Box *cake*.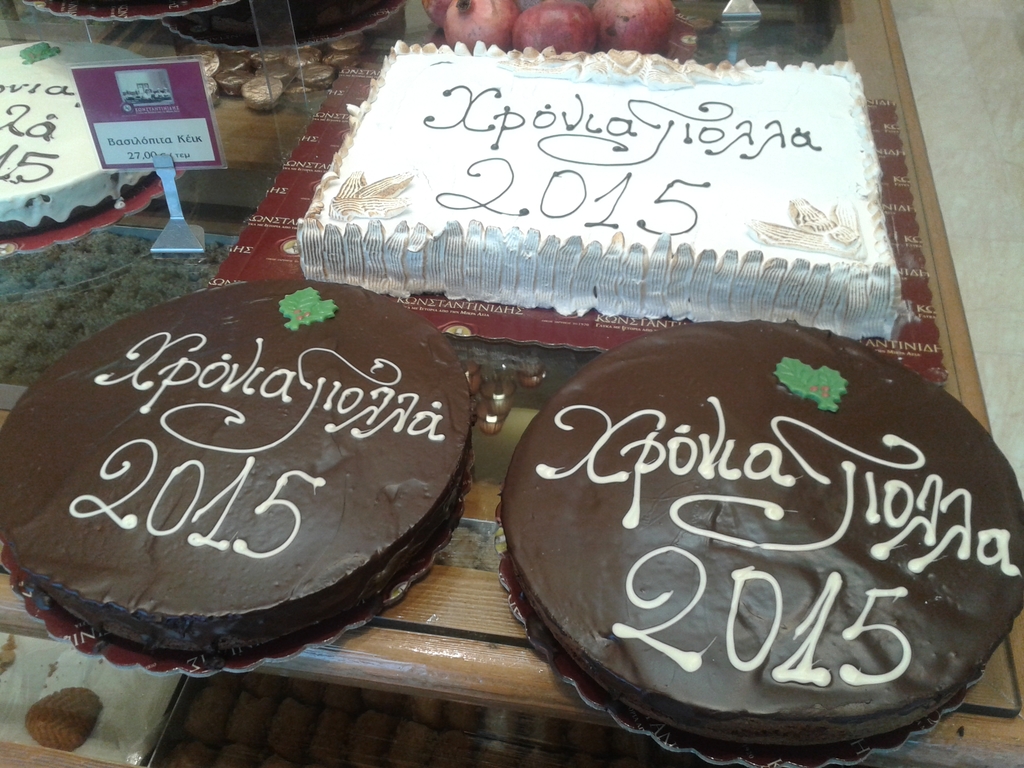
BBox(499, 320, 1023, 751).
